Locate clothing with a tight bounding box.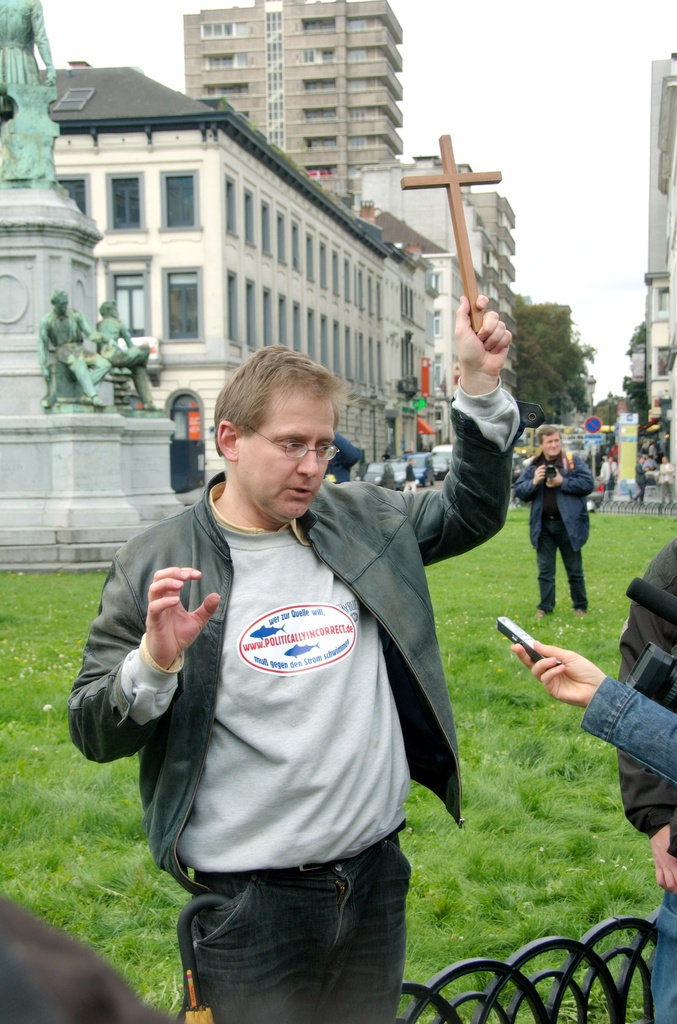
x1=588 y1=676 x2=676 y2=785.
